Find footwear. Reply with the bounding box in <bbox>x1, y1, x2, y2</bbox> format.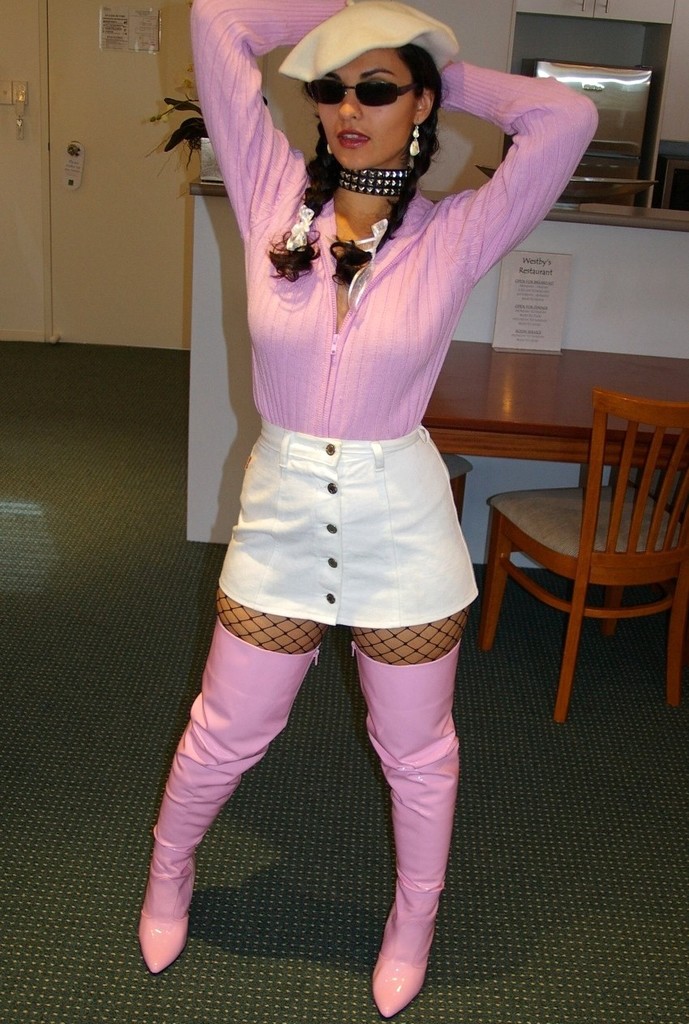
<bbox>360, 638, 462, 1018</bbox>.
